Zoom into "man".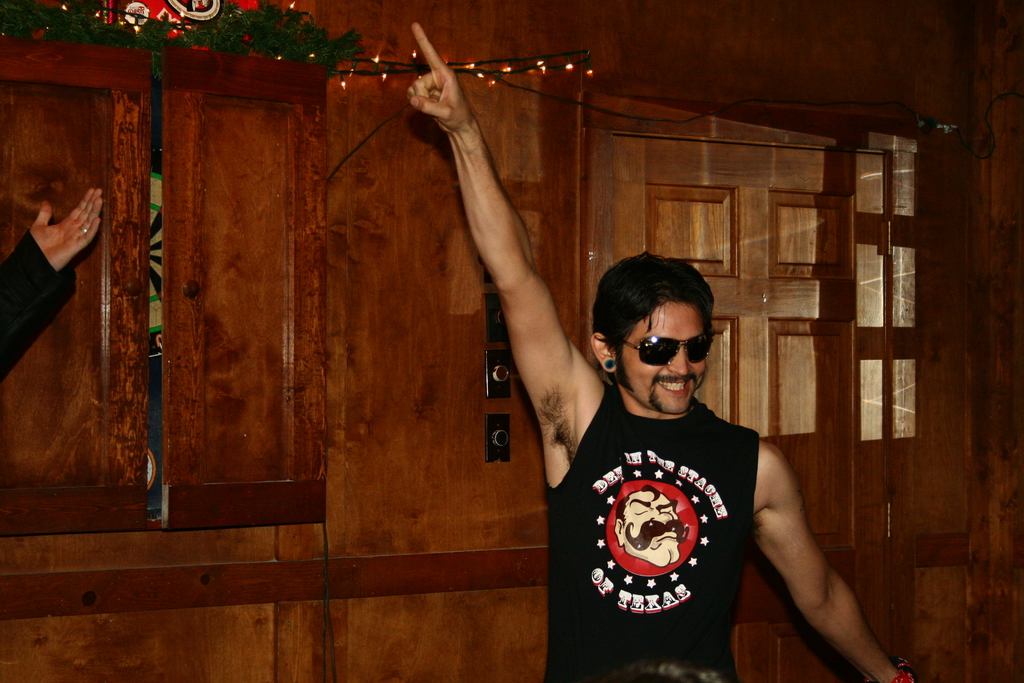
Zoom target: {"x1": 472, "y1": 112, "x2": 865, "y2": 657}.
